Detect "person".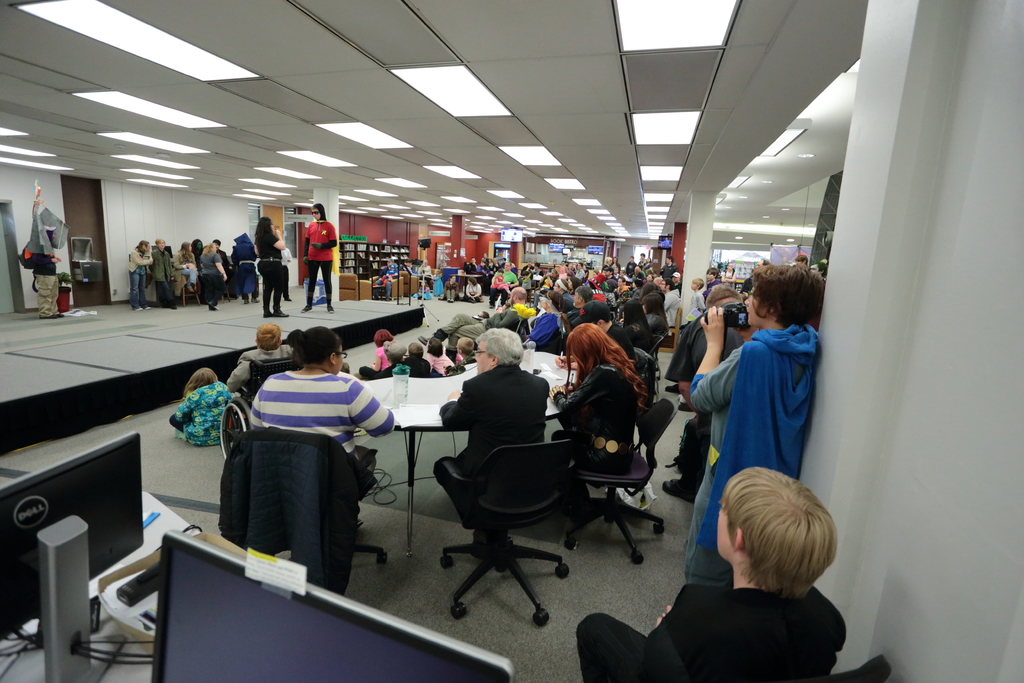
Detected at bbox(429, 330, 554, 519).
